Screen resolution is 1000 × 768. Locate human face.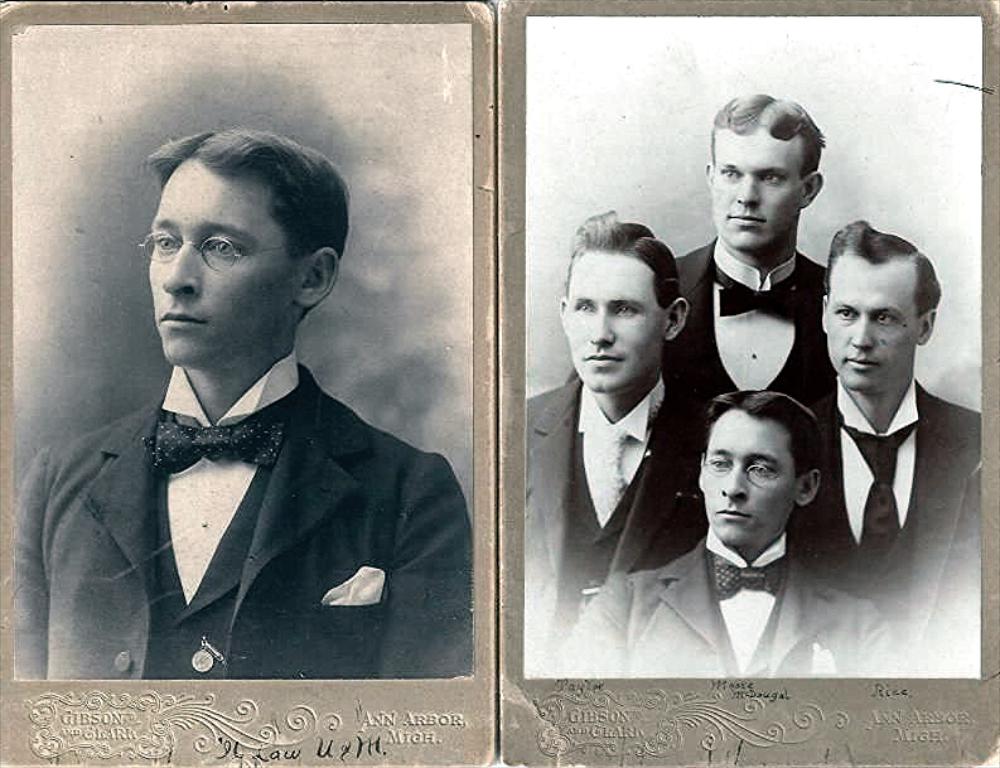
566:247:668:388.
